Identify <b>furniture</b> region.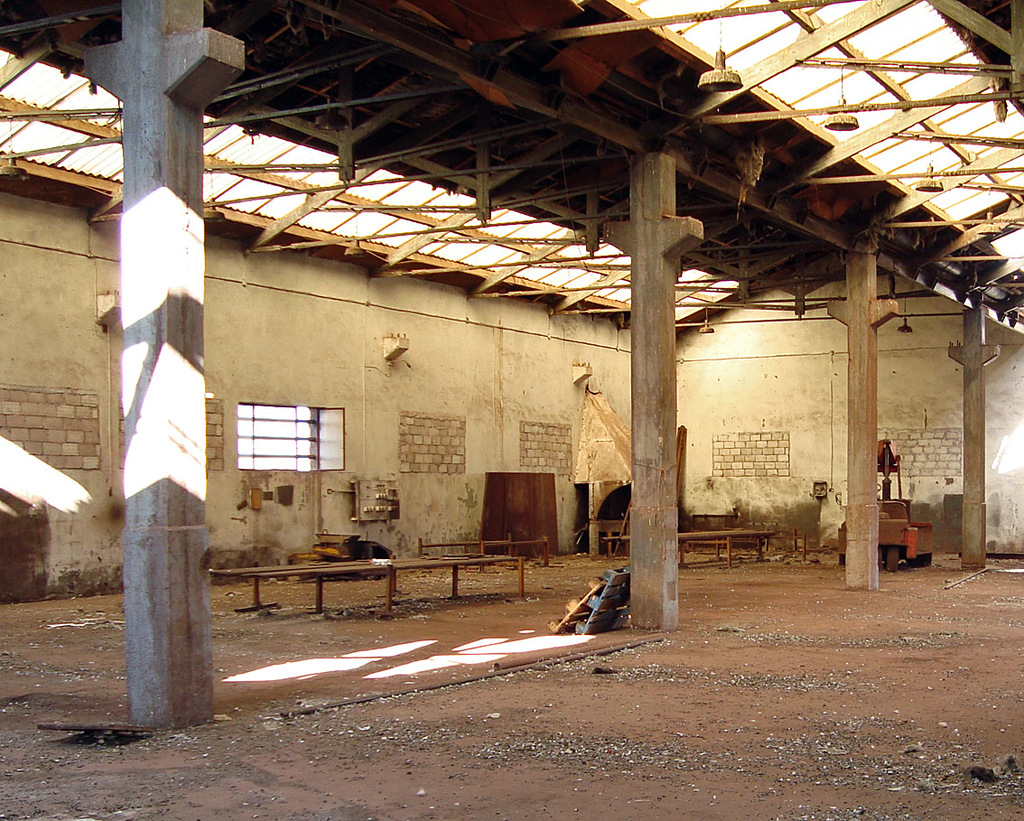
Region: x1=210, y1=552, x2=417, y2=612.
